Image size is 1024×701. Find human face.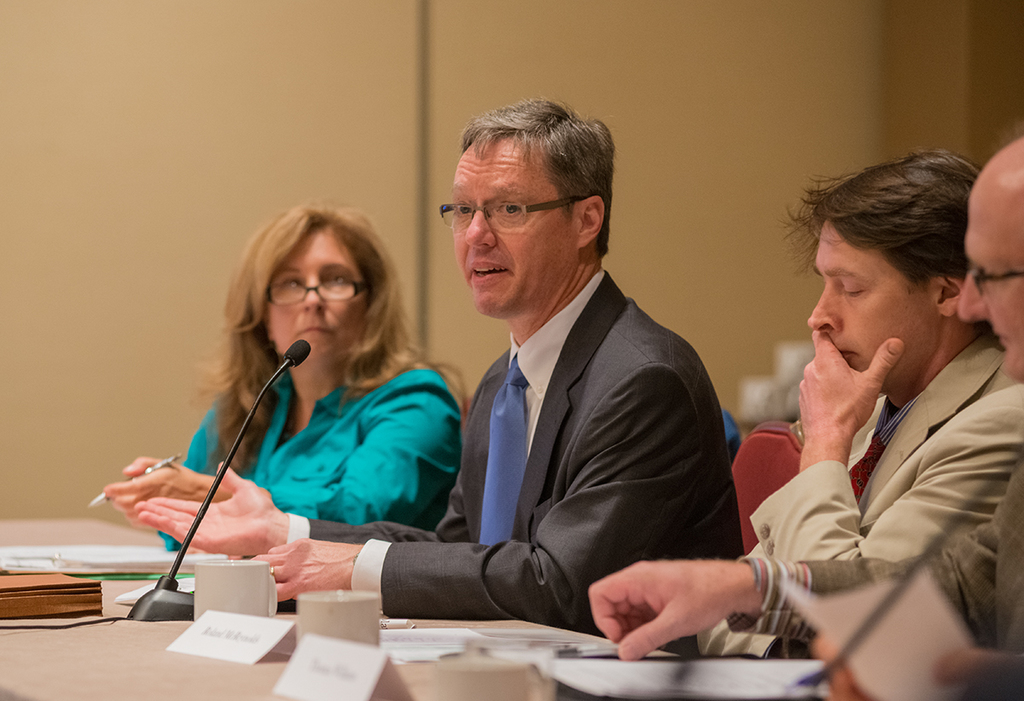
detection(260, 225, 371, 361).
